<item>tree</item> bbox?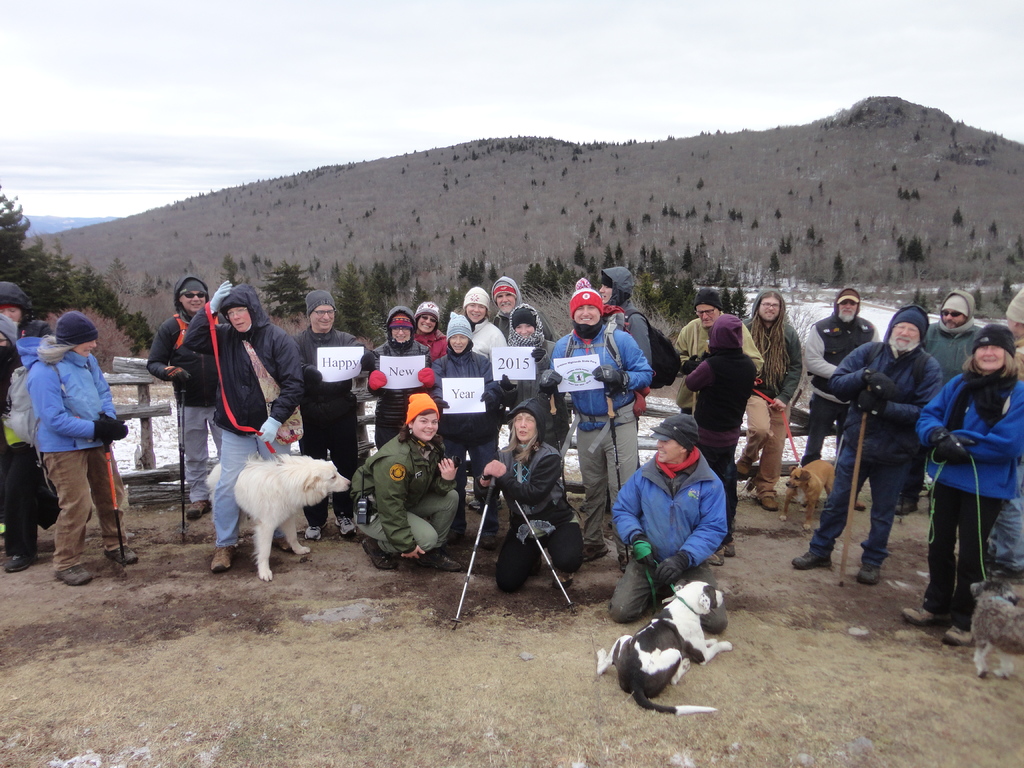
(x1=489, y1=264, x2=497, y2=282)
